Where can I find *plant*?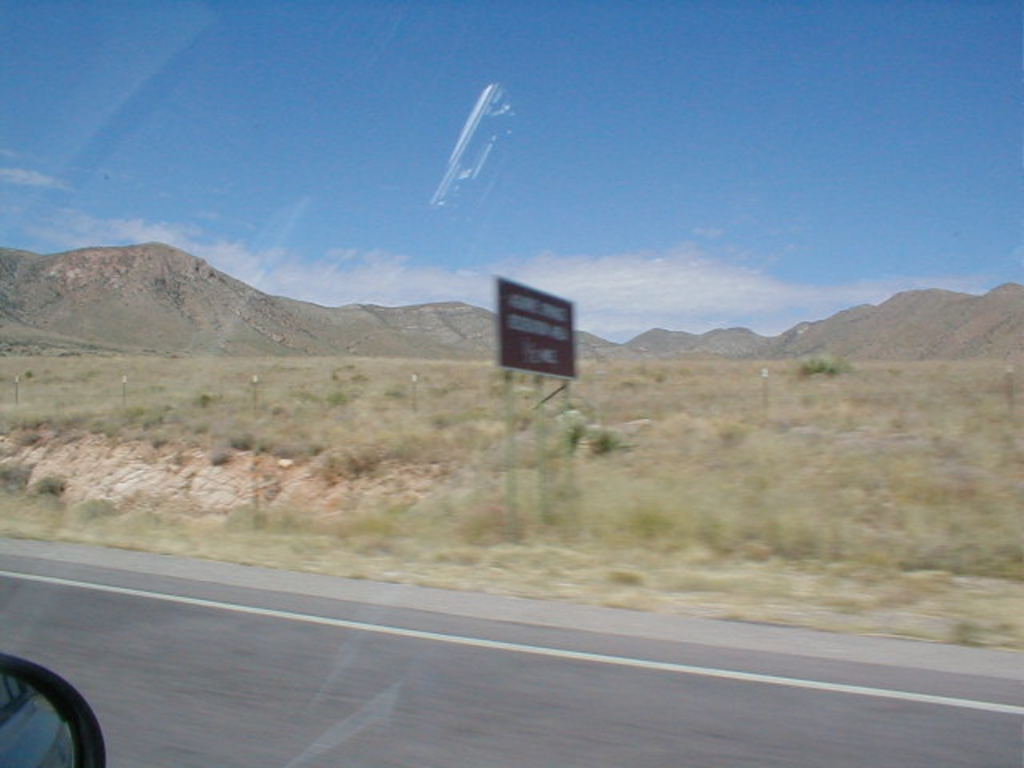
You can find it at select_region(27, 474, 64, 498).
